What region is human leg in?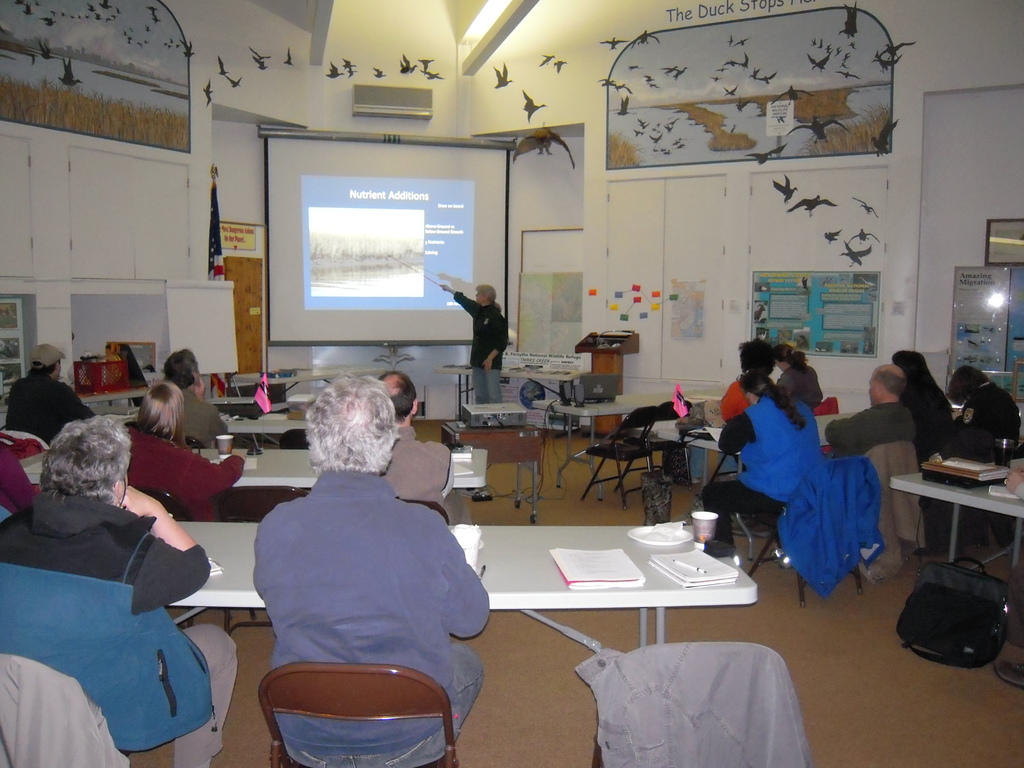
bbox=[490, 357, 505, 410].
